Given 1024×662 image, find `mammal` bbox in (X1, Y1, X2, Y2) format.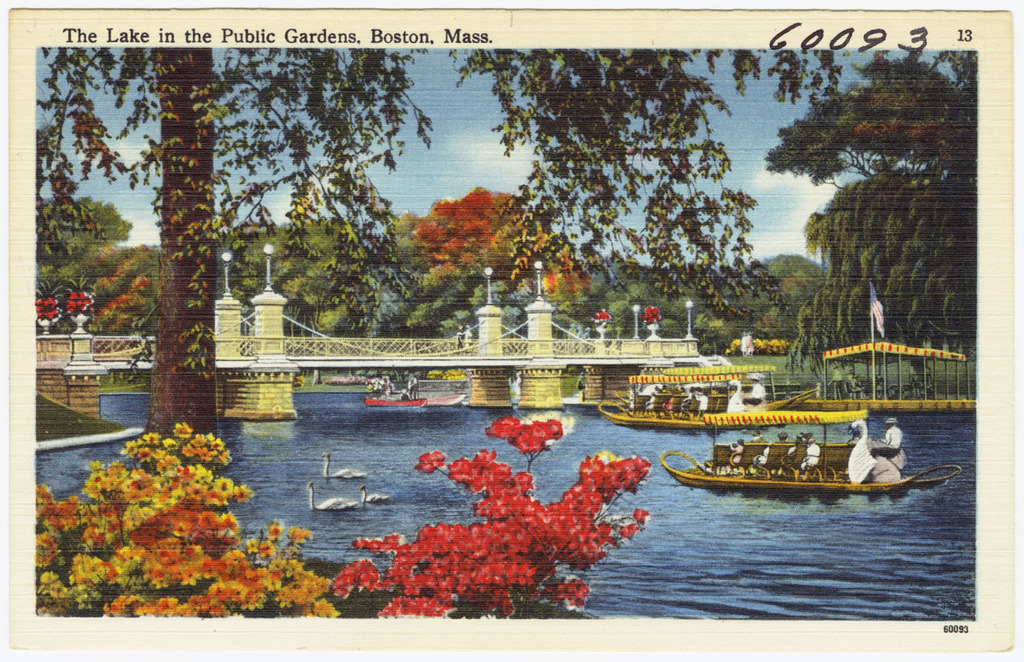
(751, 431, 762, 443).
